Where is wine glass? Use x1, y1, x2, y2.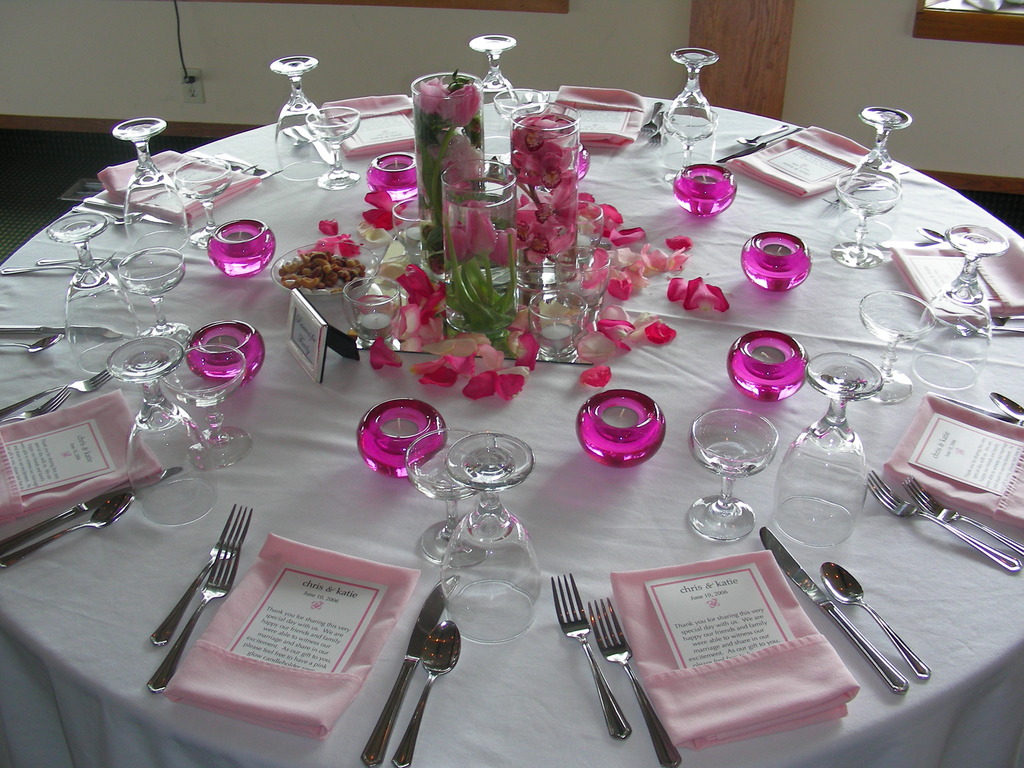
44, 213, 144, 372.
